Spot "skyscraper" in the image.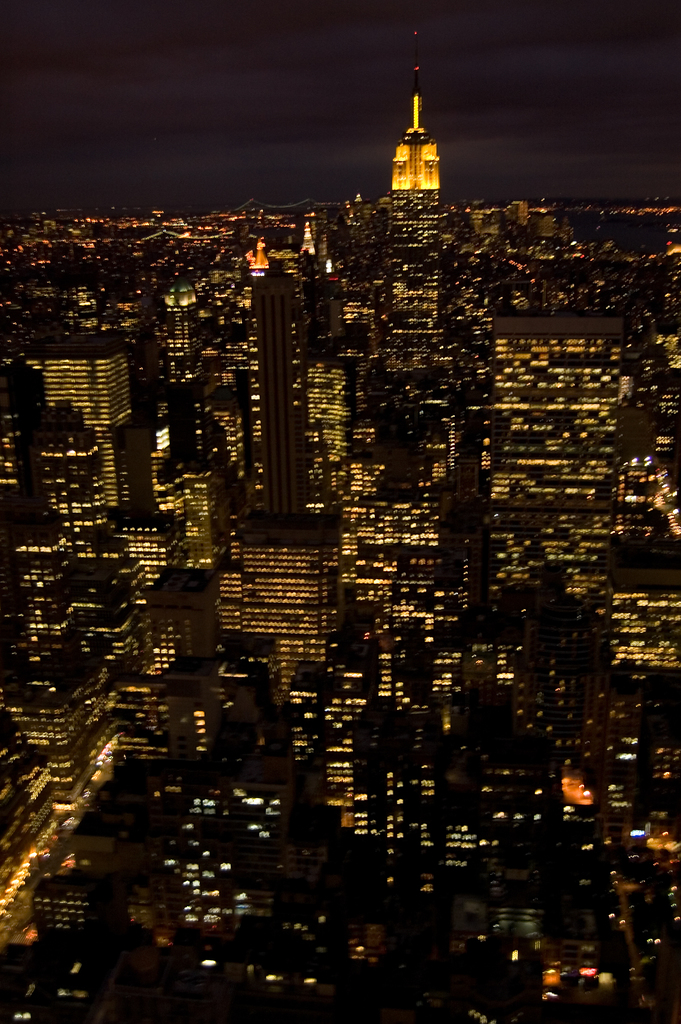
"skyscraper" found at BBox(387, 68, 445, 192).
